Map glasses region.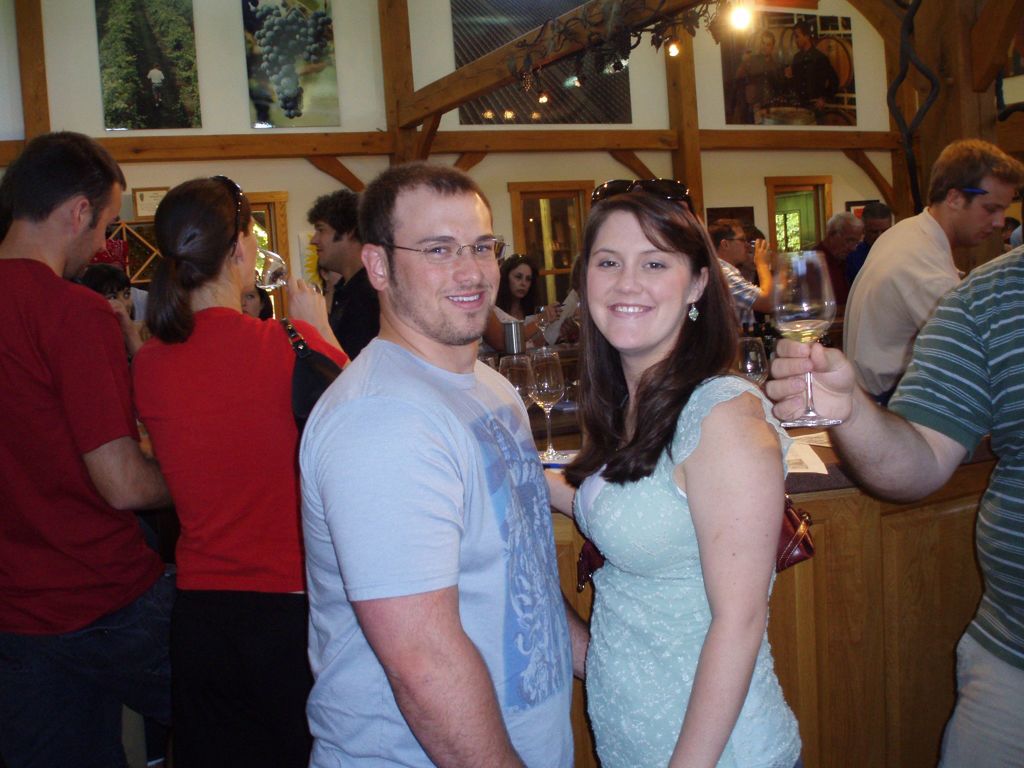
Mapped to locate(727, 237, 749, 243).
